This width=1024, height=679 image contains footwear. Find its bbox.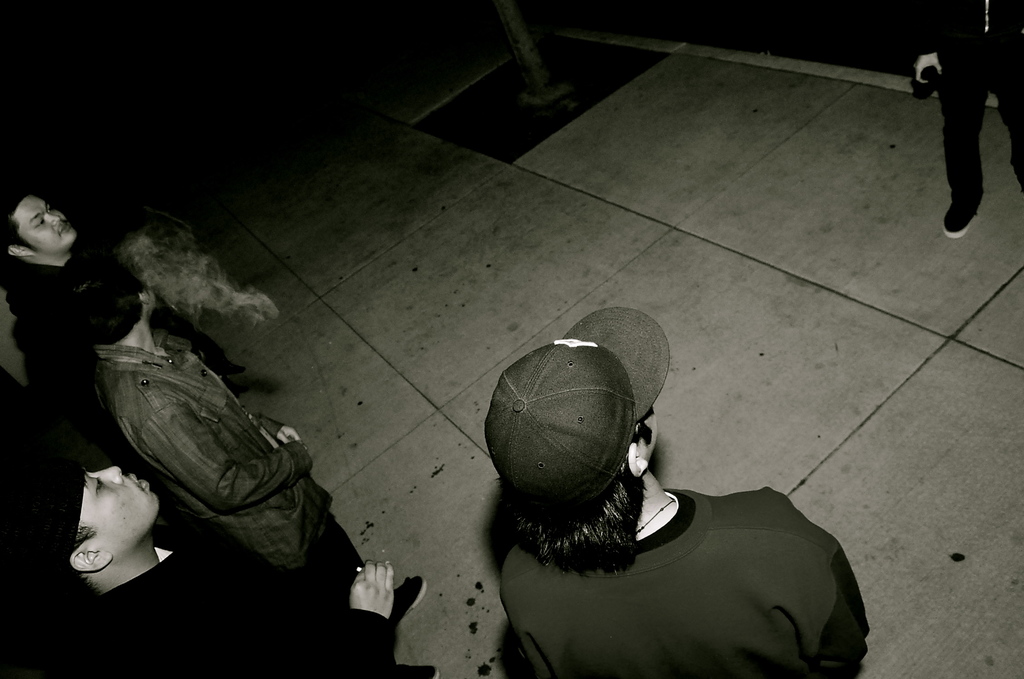
box(378, 561, 426, 641).
